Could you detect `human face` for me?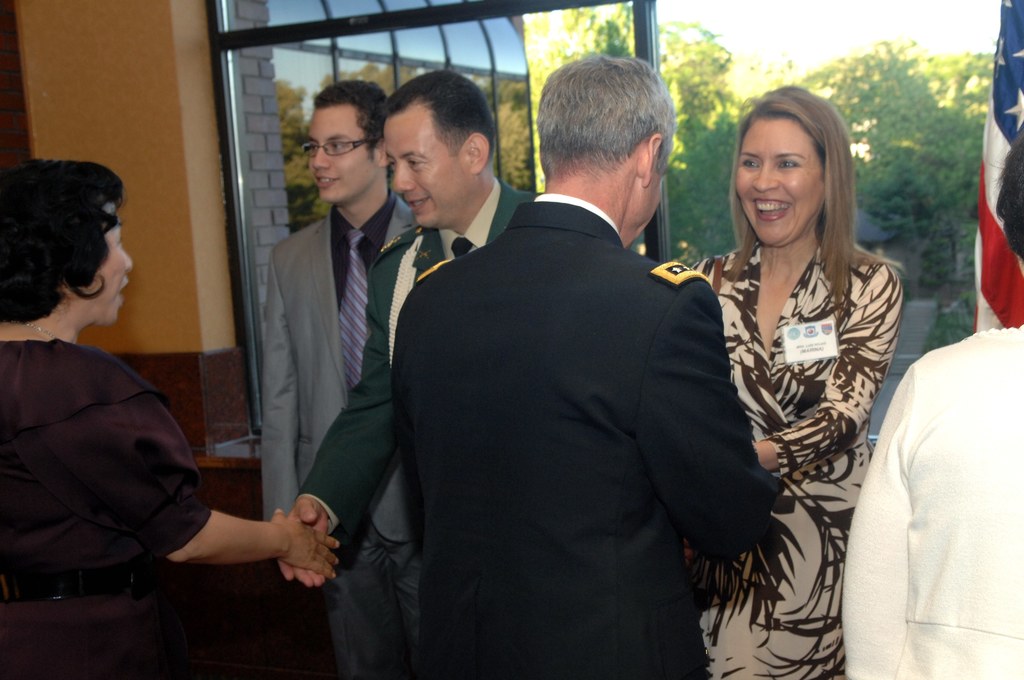
Detection result: box(735, 120, 822, 251).
